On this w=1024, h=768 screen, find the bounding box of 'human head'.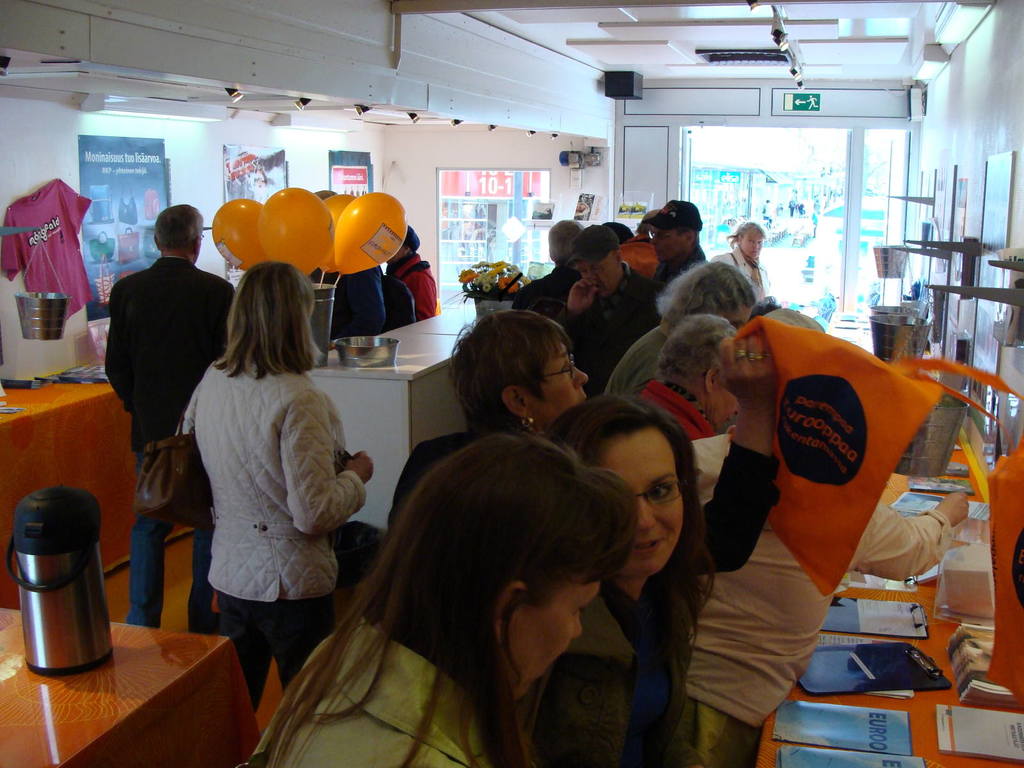
Bounding box: [593, 388, 719, 611].
